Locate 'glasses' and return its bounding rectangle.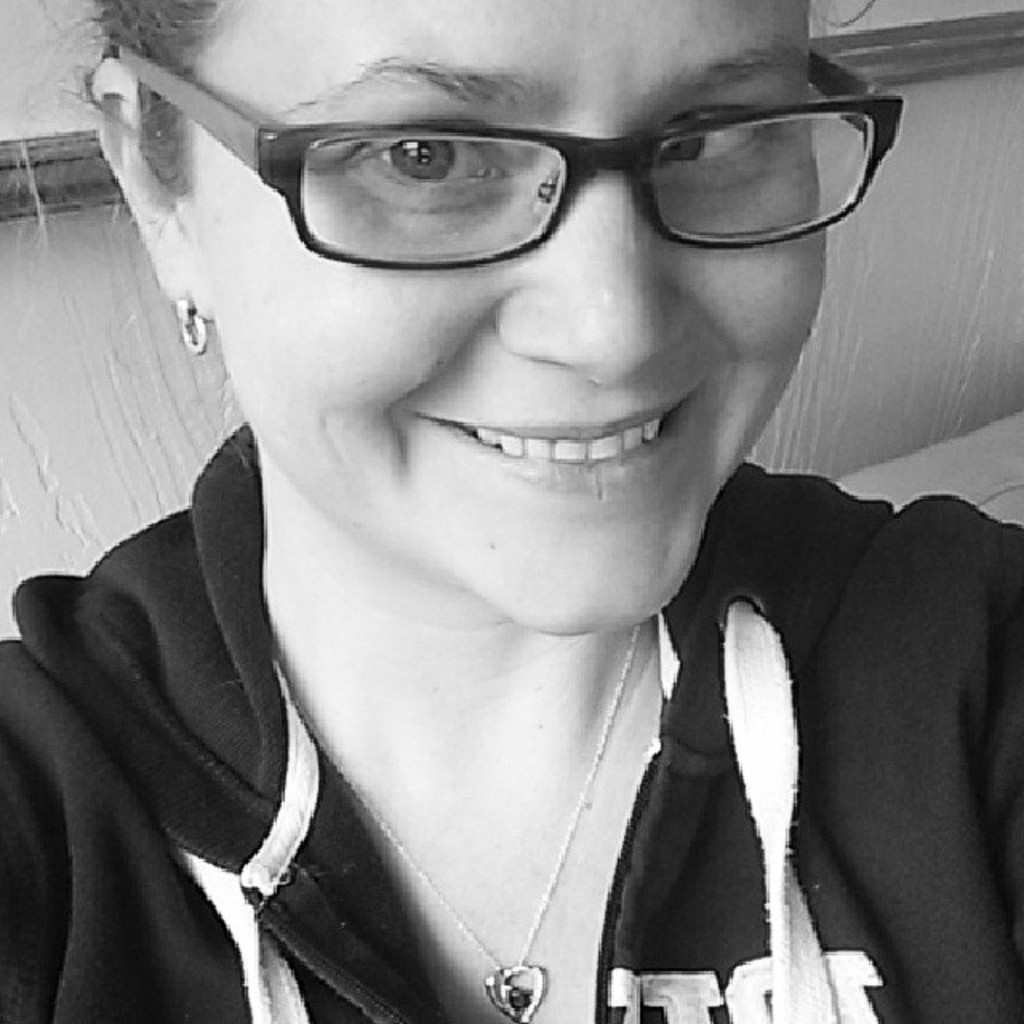
crop(99, 50, 909, 277).
